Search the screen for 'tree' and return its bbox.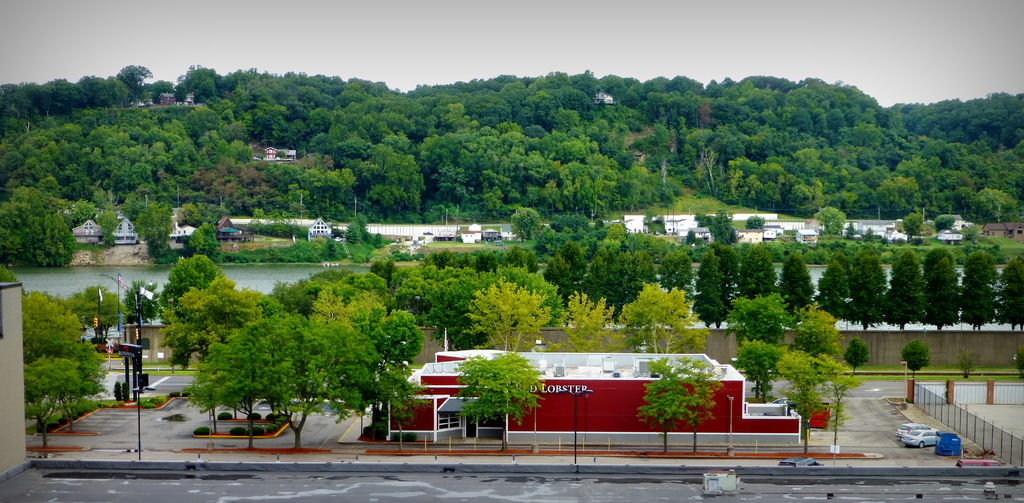
Found: box=[705, 92, 744, 136].
